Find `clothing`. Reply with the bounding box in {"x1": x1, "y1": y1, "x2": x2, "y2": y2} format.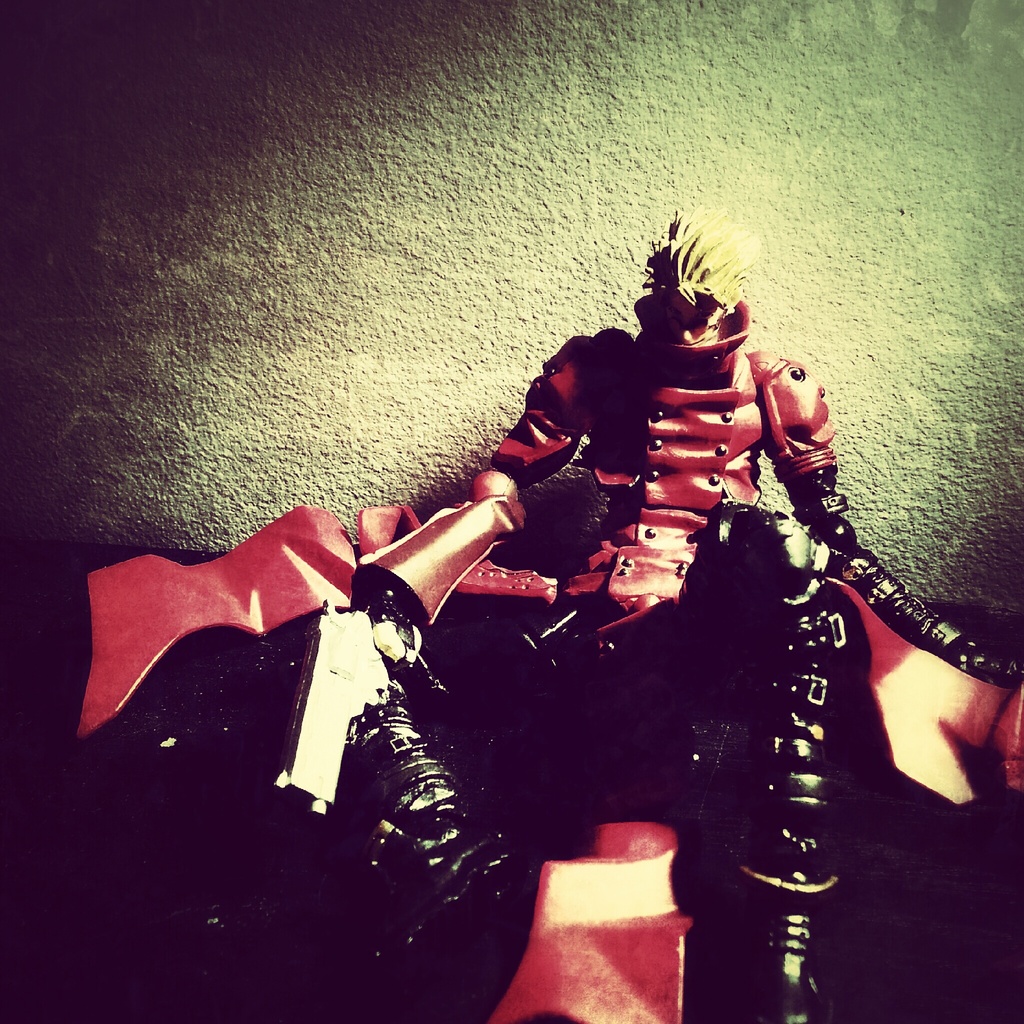
{"x1": 345, "y1": 311, "x2": 999, "y2": 950}.
